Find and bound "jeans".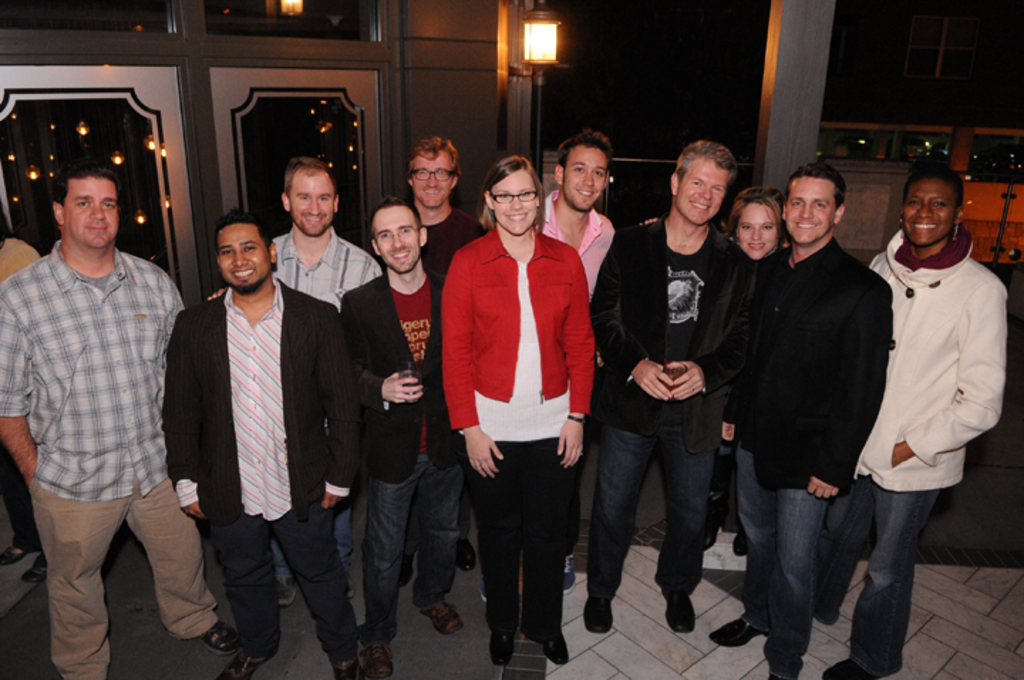
Bound: locate(812, 481, 942, 677).
